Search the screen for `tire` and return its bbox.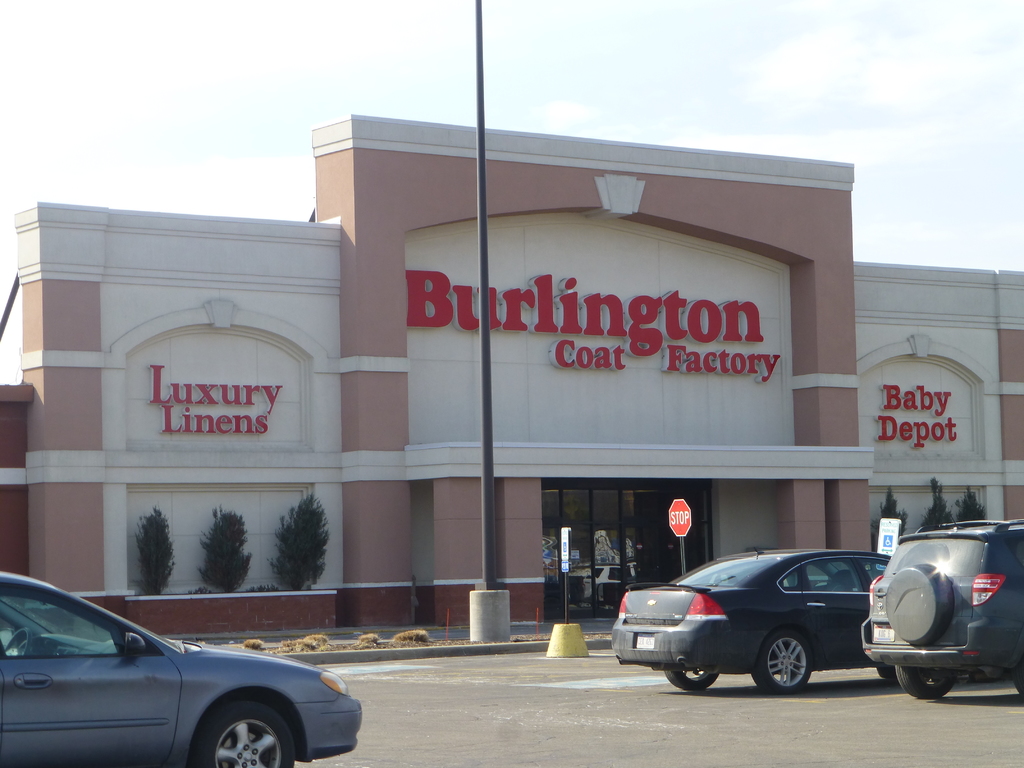
Found: [left=195, top=696, right=295, bottom=767].
